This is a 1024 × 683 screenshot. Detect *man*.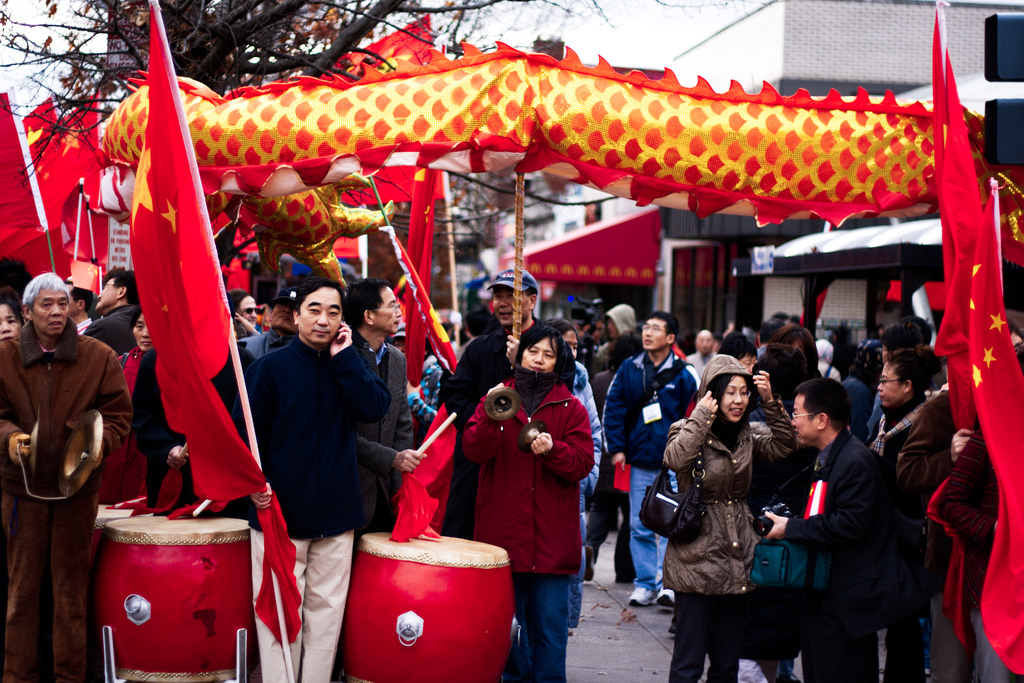
bbox=(225, 281, 391, 682).
